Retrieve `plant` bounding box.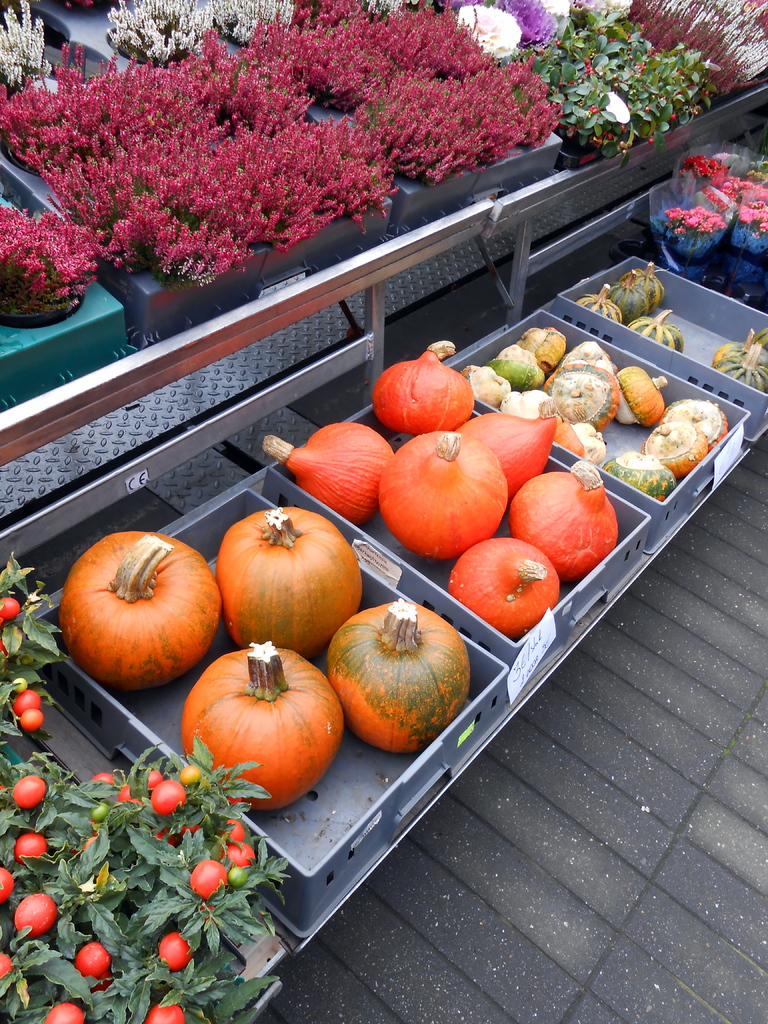
Bounding box: 640:0:767:94.
